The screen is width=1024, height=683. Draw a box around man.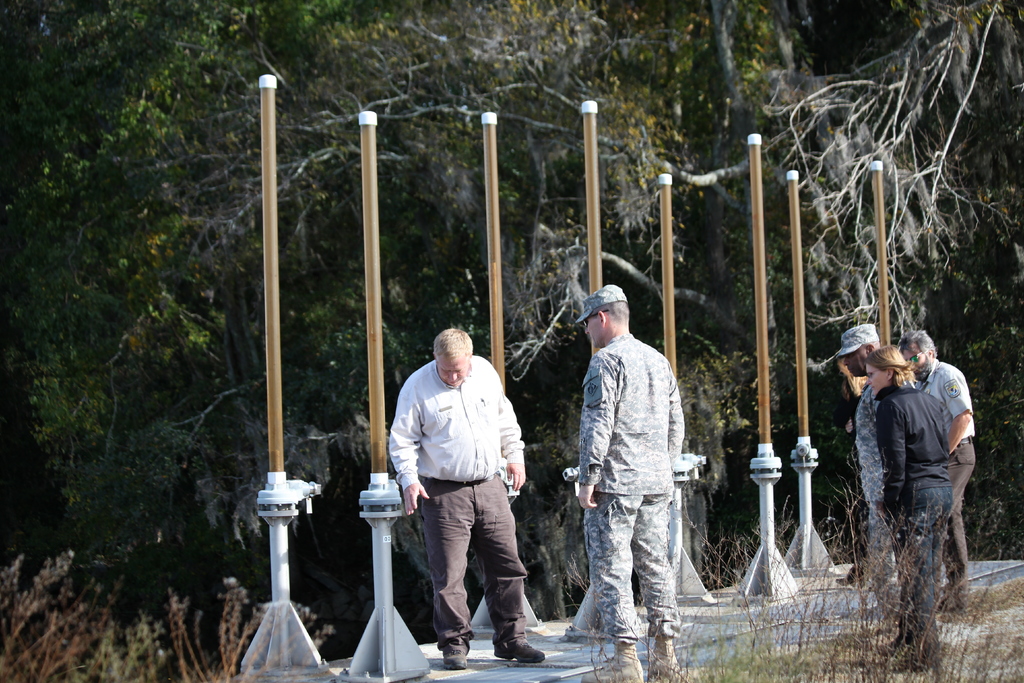
<region>897, 325, 987, 613</region>.
